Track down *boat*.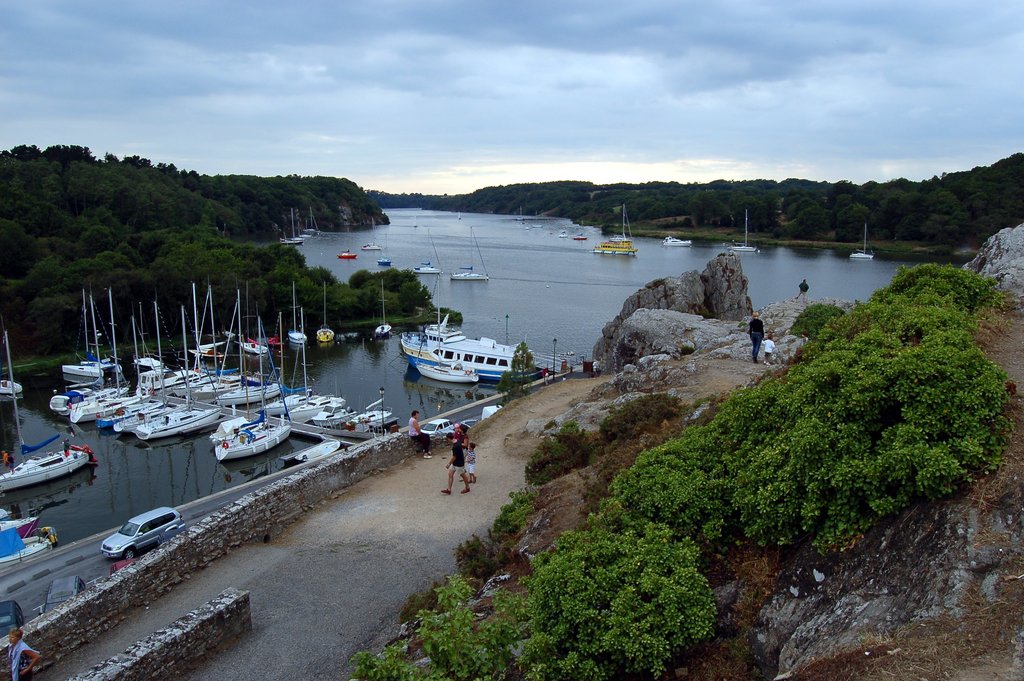
Tracked to <region>134, 277, 218, 439</region>.
